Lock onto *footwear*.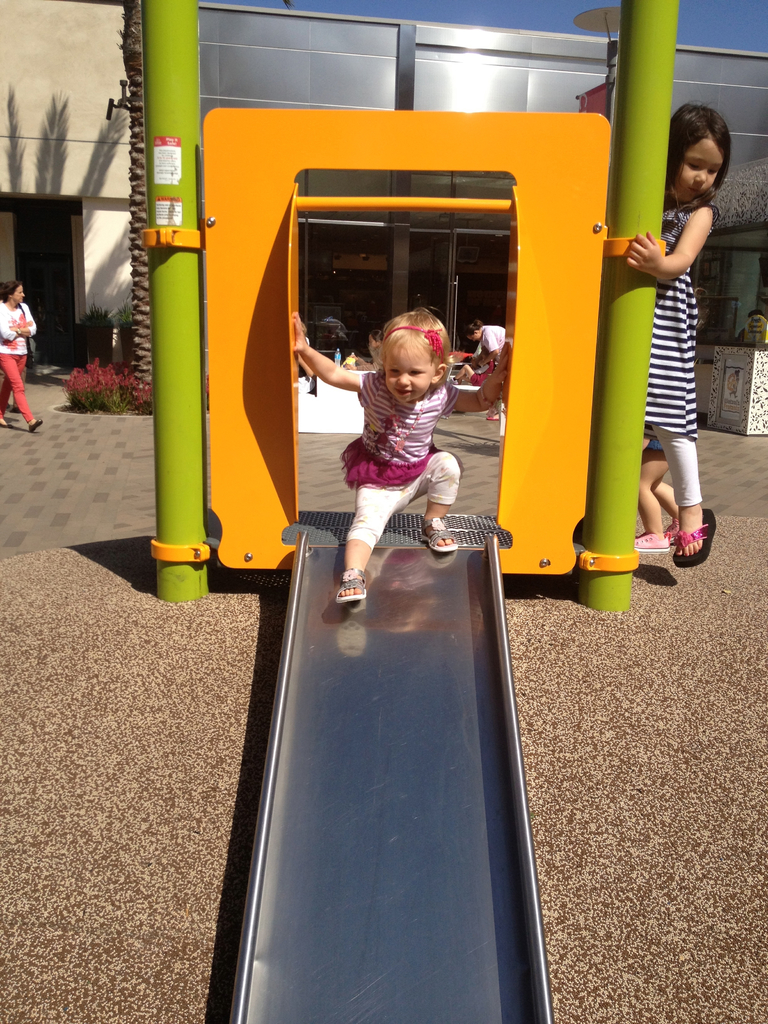
Locked: <box>31,417,45,436</box>.
